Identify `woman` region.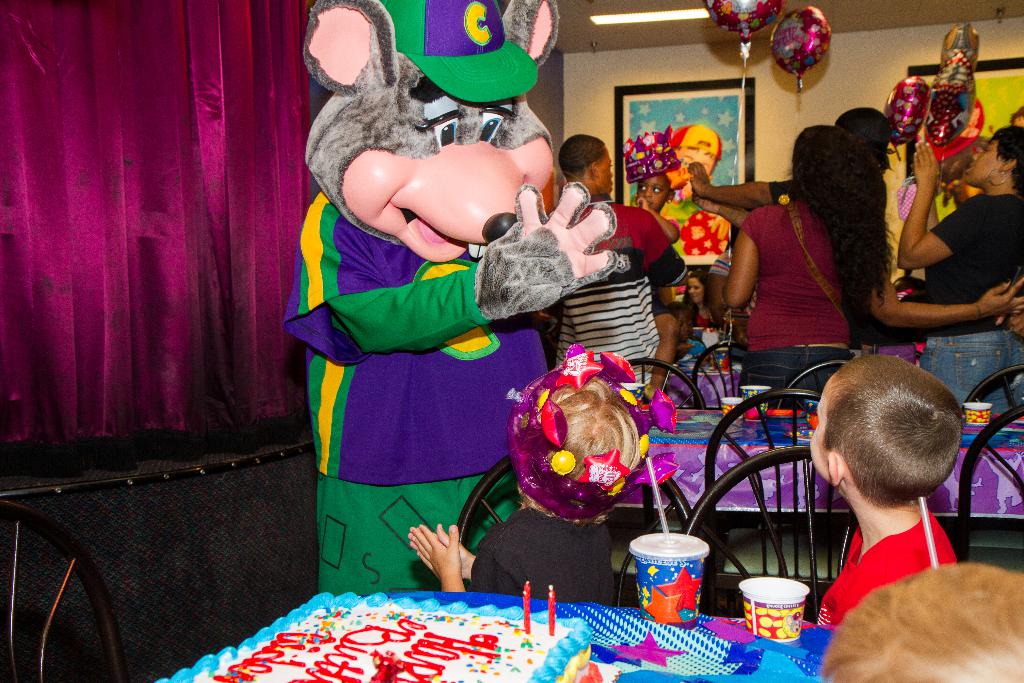
Region: detection(723, 129, 1023, 415).
